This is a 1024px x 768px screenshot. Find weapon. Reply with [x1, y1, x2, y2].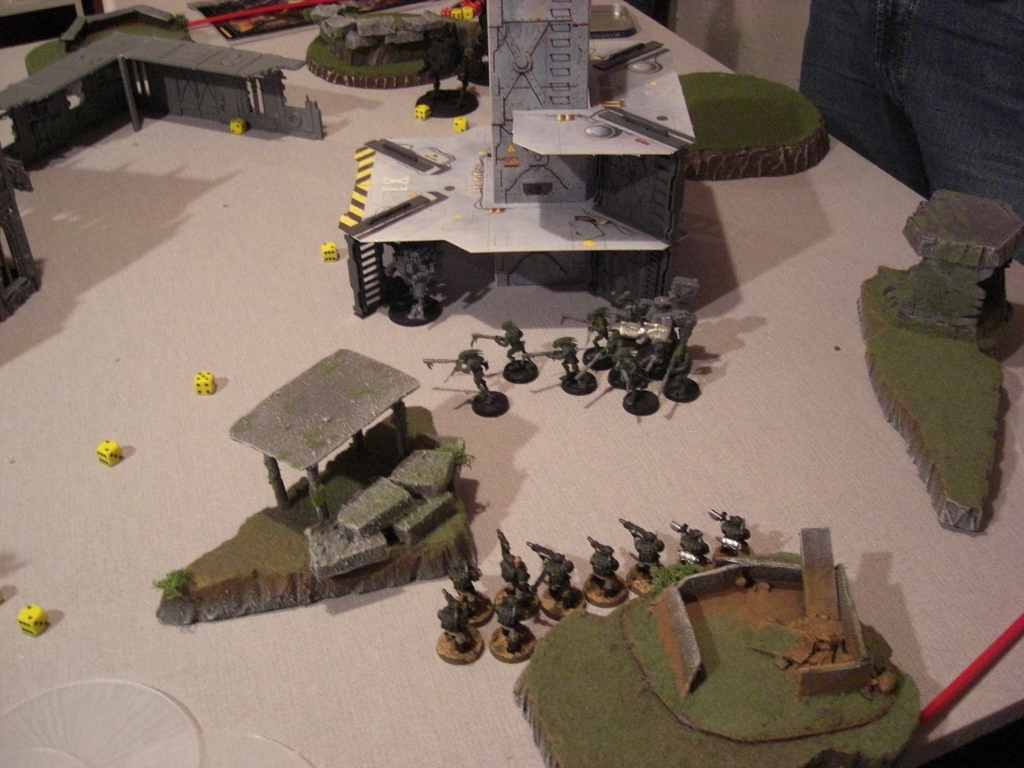
[669, 522, 687, 541].
